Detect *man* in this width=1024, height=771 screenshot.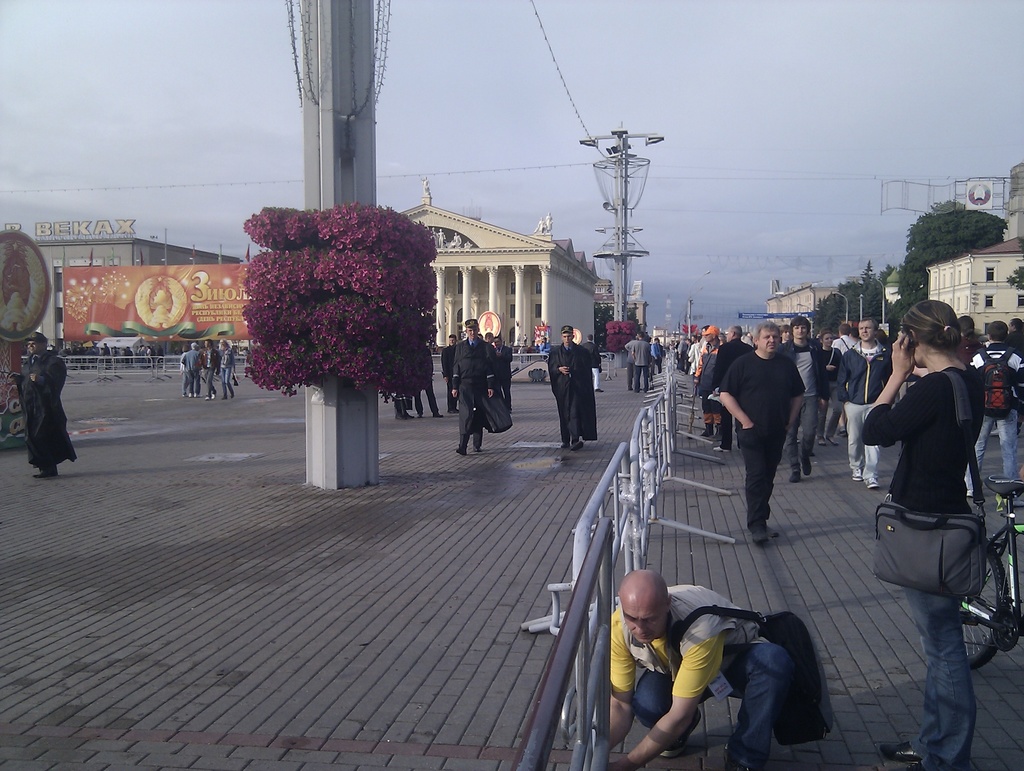
Detection: locate(624, 331, 637, 387).
